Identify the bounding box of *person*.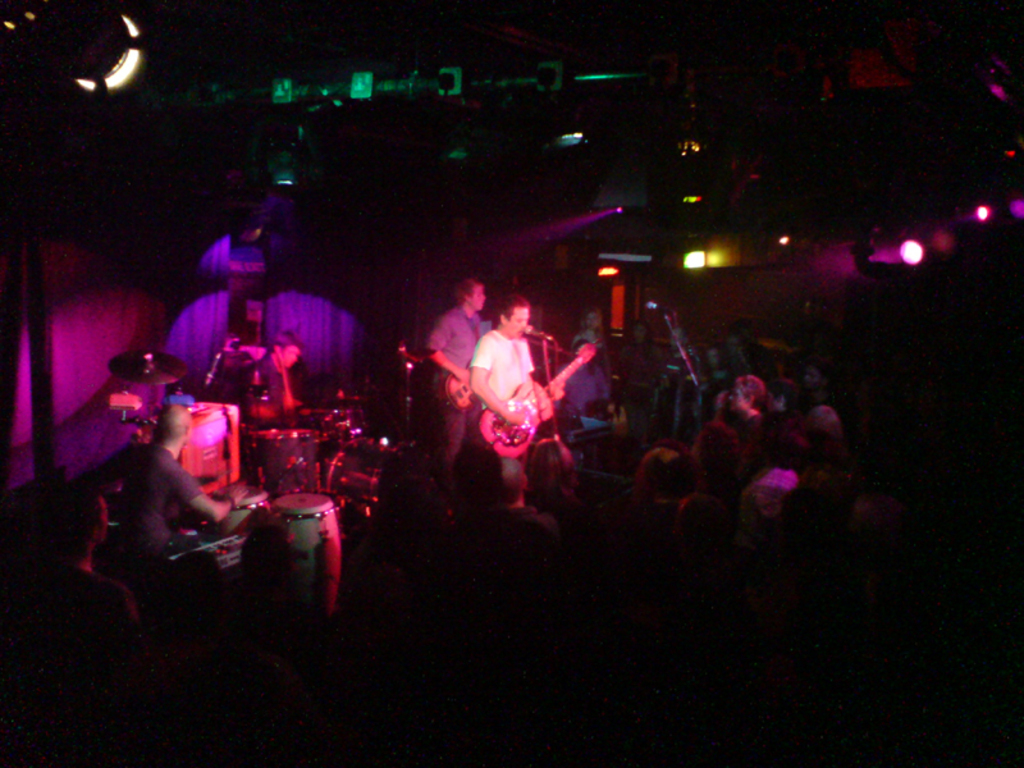
left=660, top=502, right=749, bottom=598.
